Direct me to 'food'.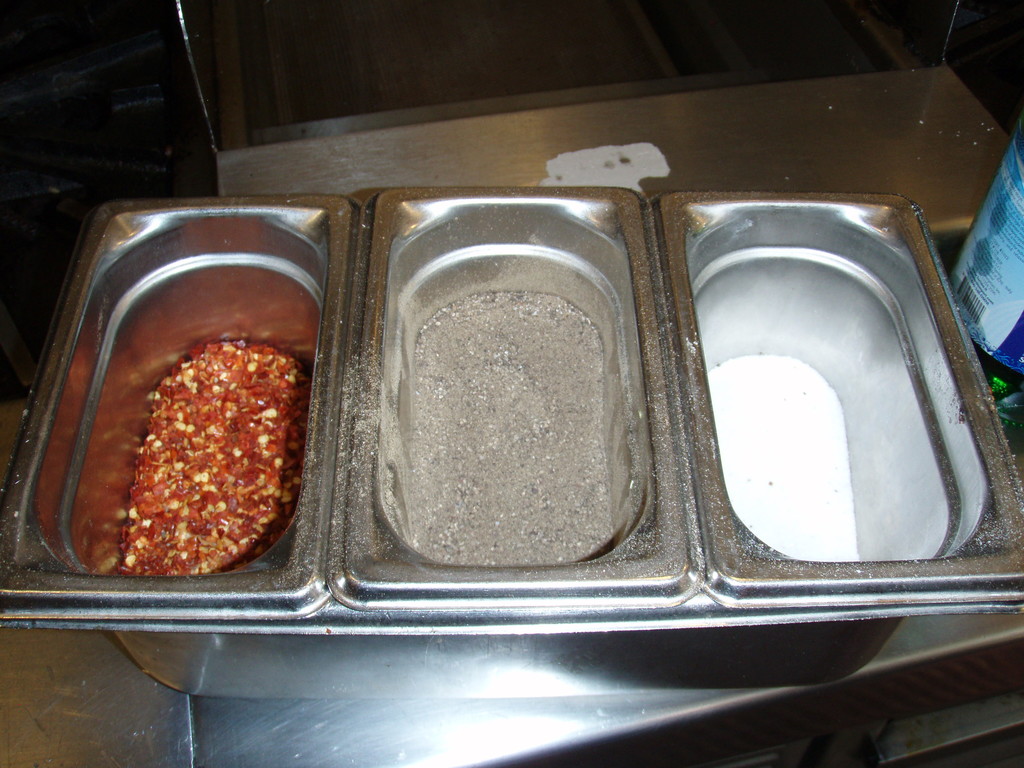
Direction: (left=98, top=321, right=298, bottom=570).
